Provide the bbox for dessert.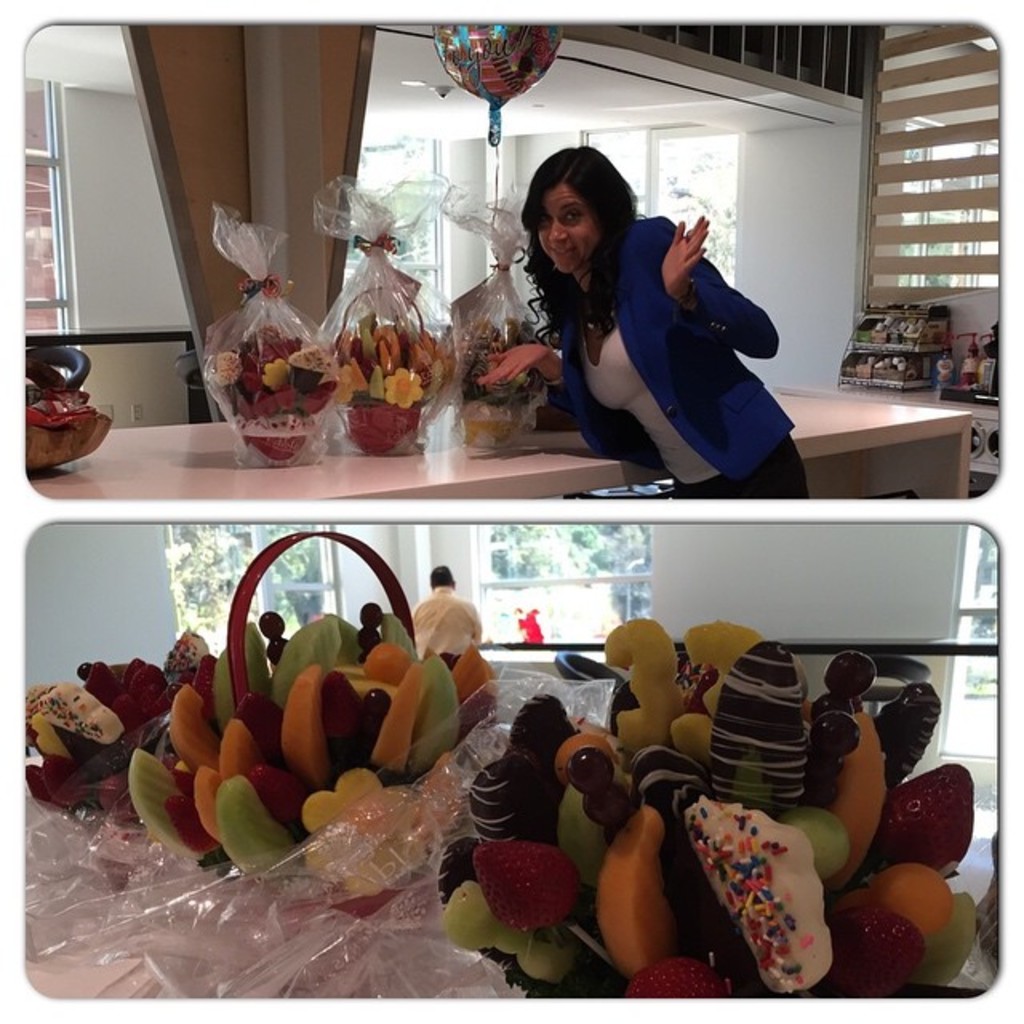
<region>832, 731, 891, 856</region>.
